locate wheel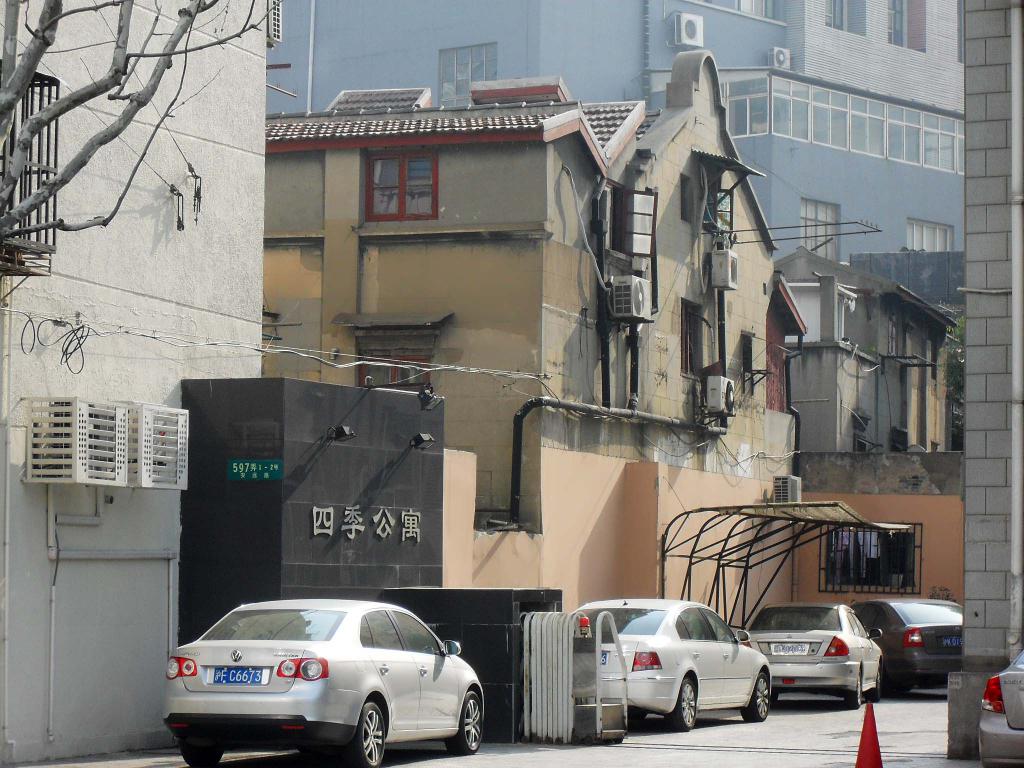
rect(463, 680, 484, 762)
